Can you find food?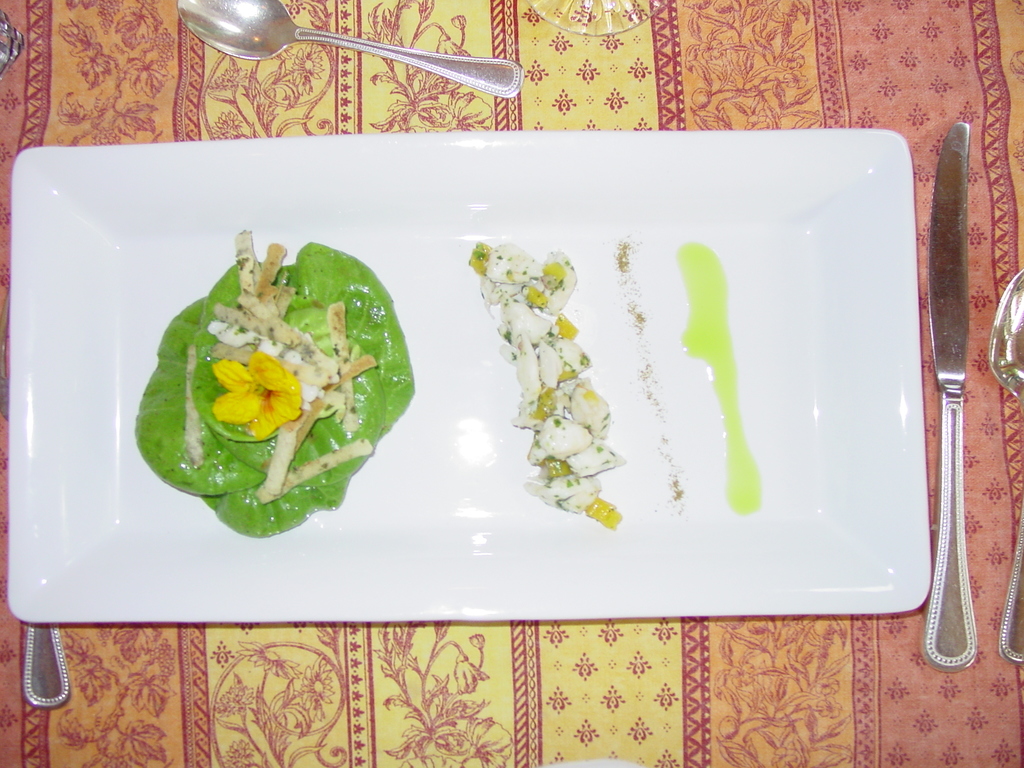
Yes, bounding box: Rect(131, 229, 415, 540).
